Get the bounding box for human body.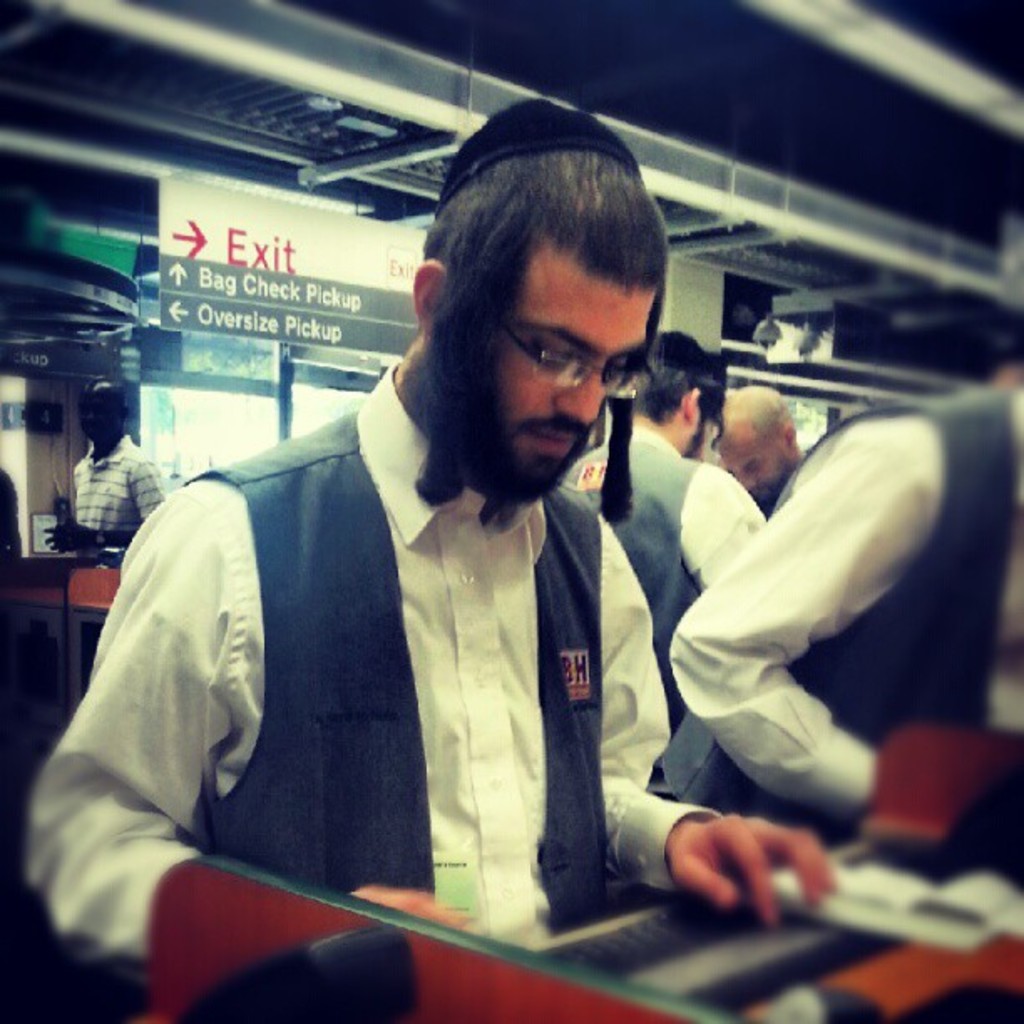
x1=59, y1=370, x2=171, y2=574.
